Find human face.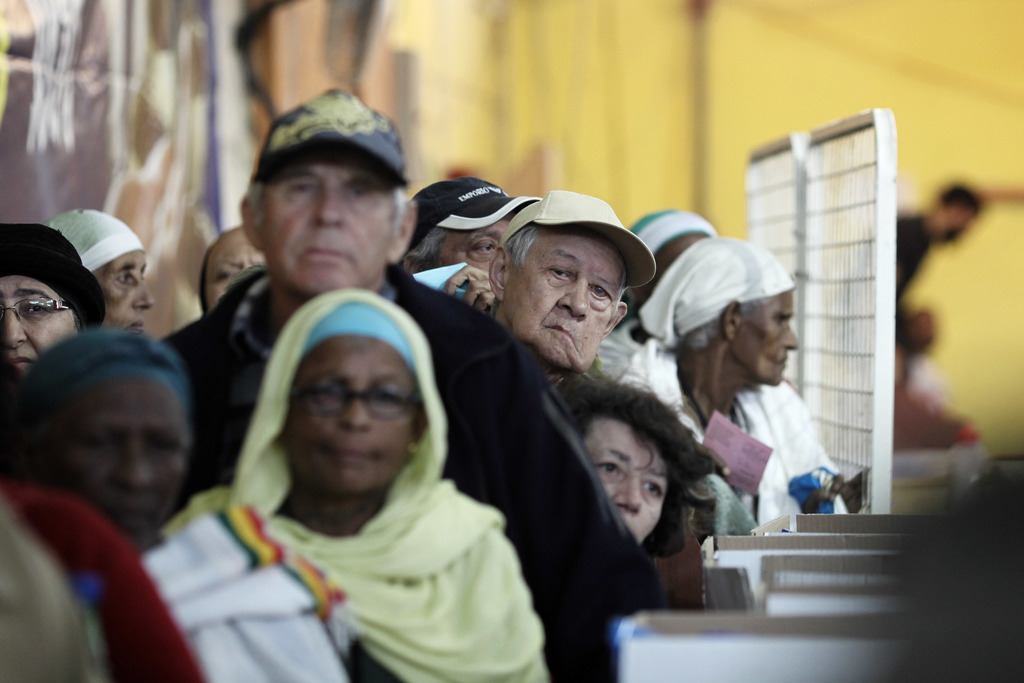
<bbox>0, 276, 72, 372</bbox>.
